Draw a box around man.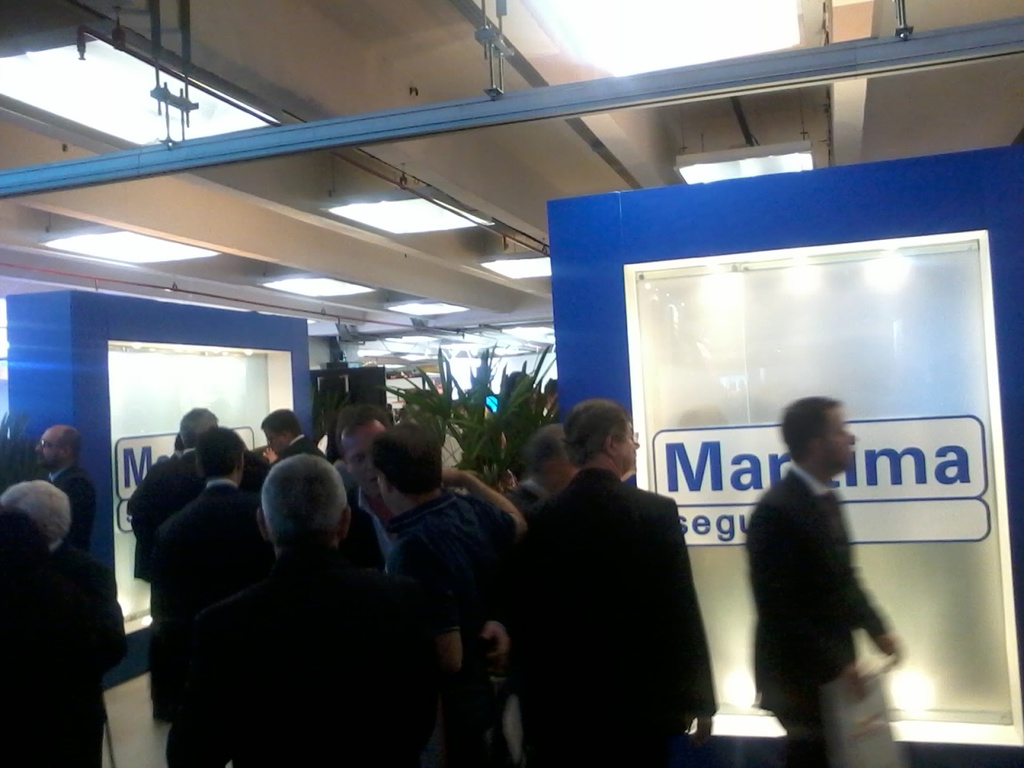
[153,427,275,767].
